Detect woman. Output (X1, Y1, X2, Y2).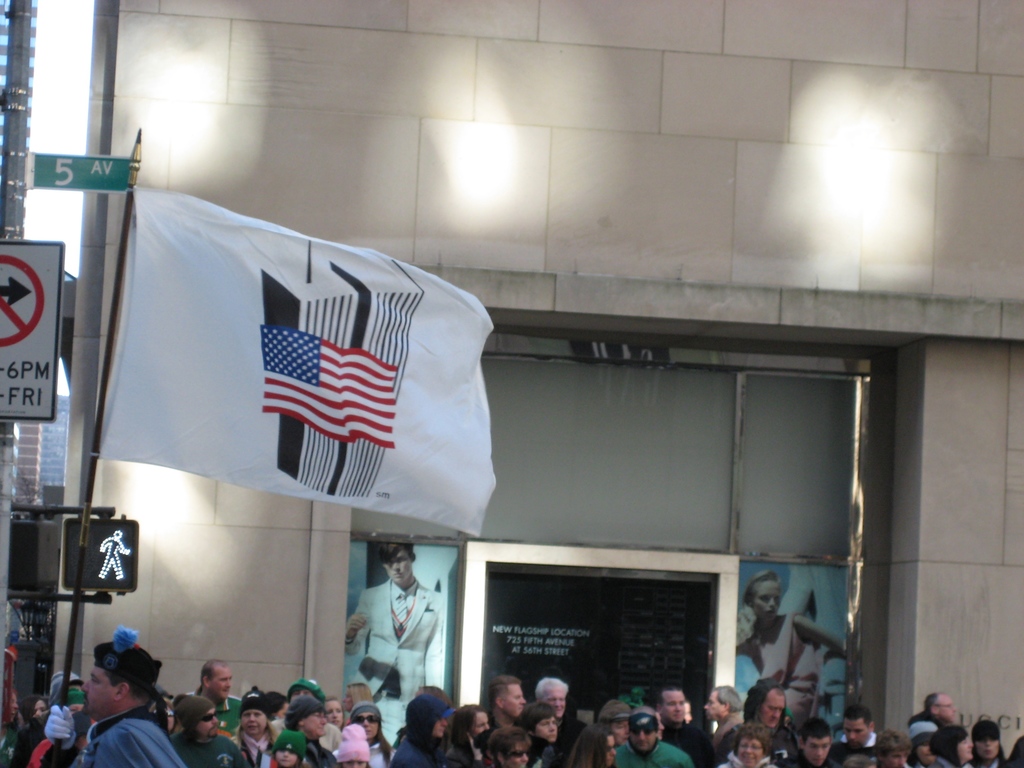
(929, 726, 975, 767).
